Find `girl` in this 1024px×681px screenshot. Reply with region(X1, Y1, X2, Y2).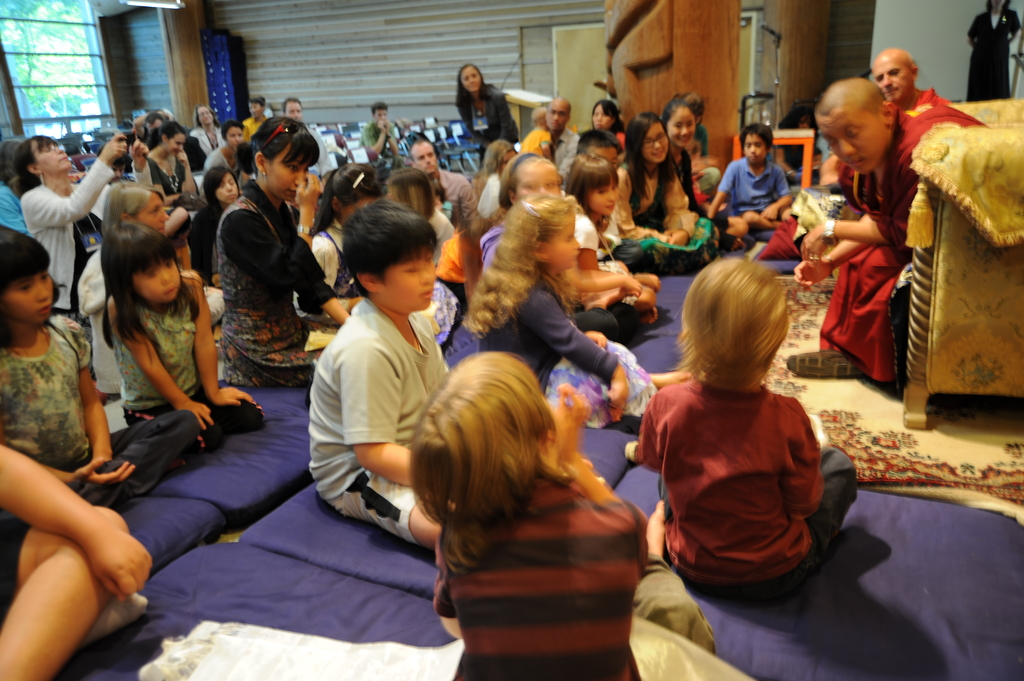
region(0, 220, 204, 511).
